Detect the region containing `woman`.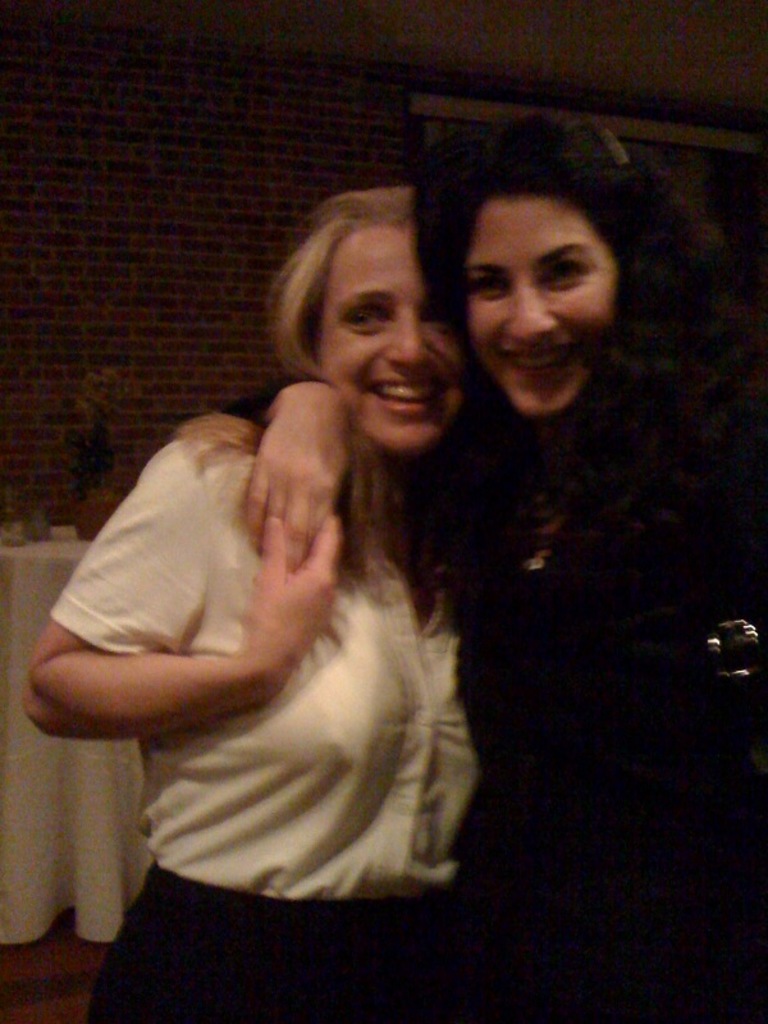
[244,101,767,1023].
